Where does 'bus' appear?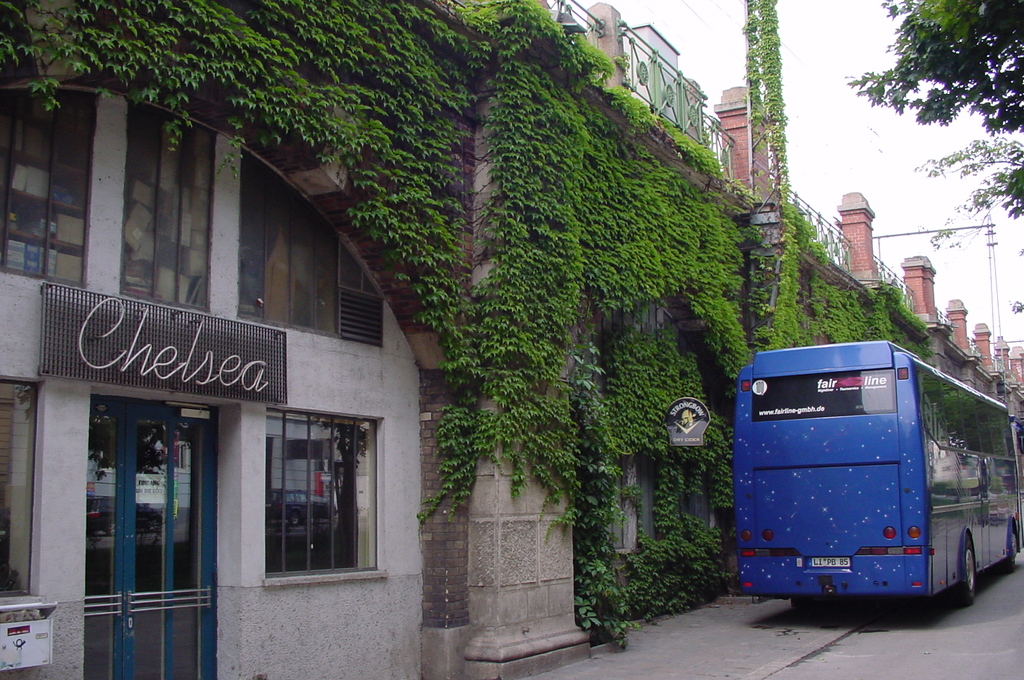
Appears at BBox(736, 339, 1023, 604).
